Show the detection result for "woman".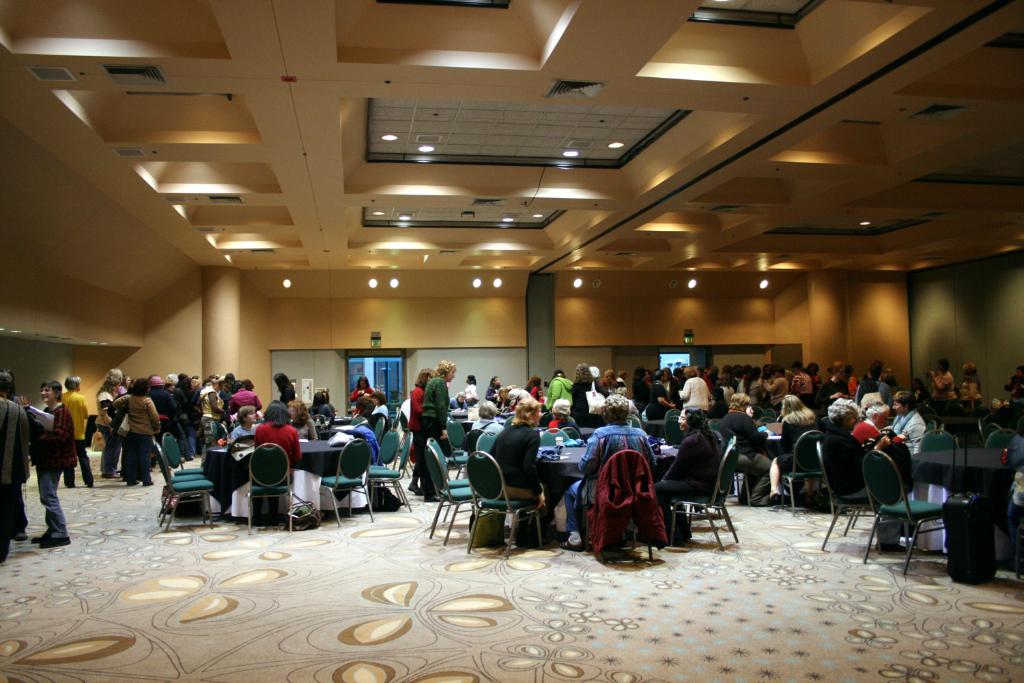
select_region(481, 398, 550, 544).
